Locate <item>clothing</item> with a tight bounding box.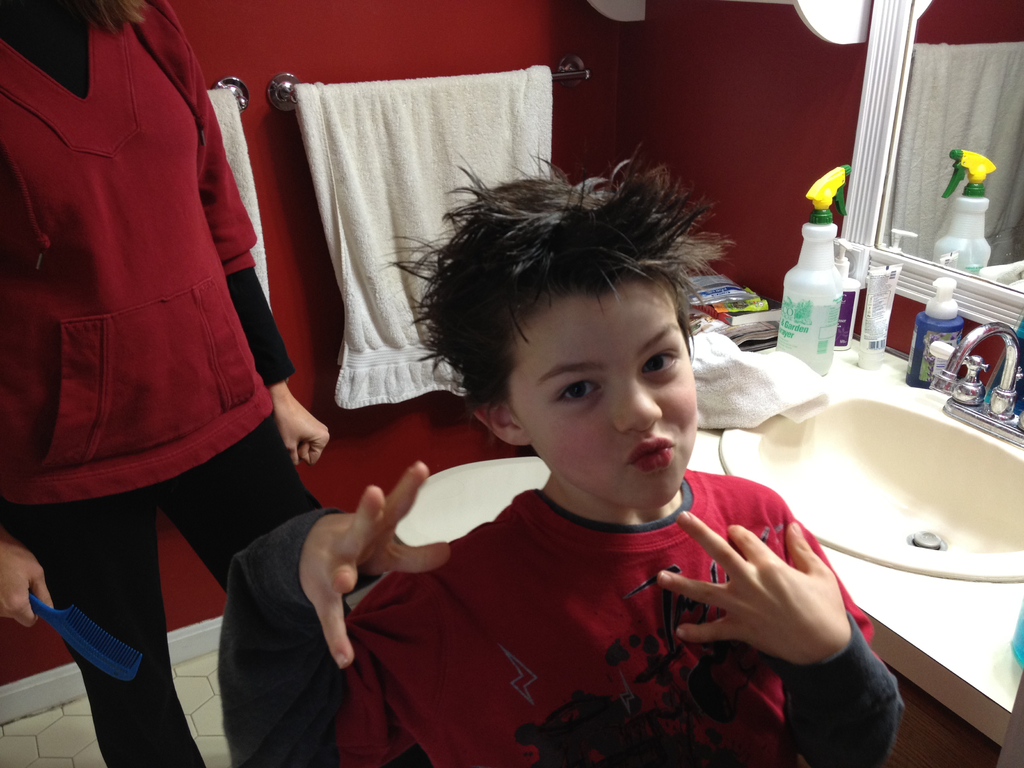
[15,4,271,559].
